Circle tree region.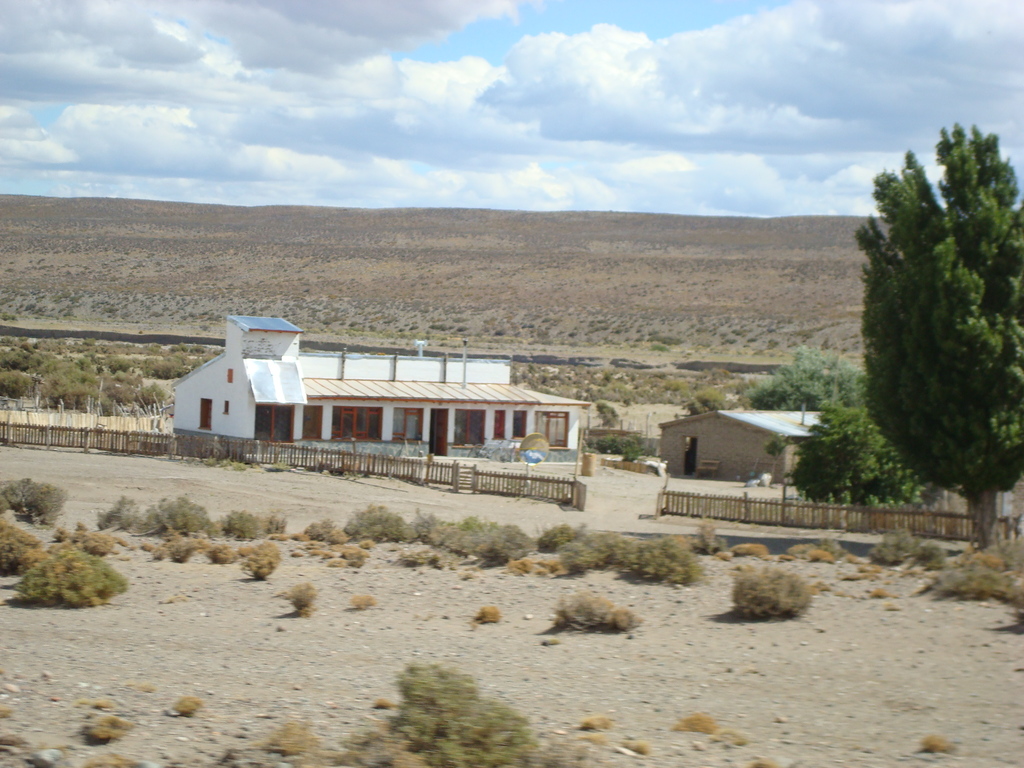
Region: {"x1": 595, "y1": 400, "x2": 620, "y2": 426}.
